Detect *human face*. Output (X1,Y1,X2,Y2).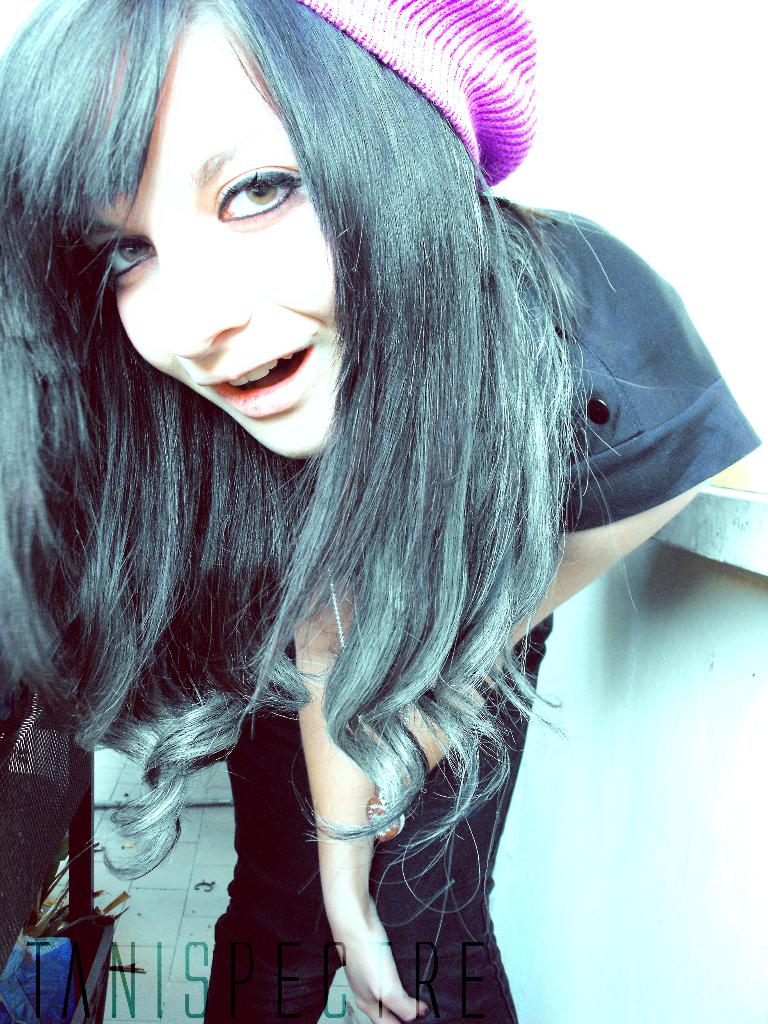
(88,15,353,462).
